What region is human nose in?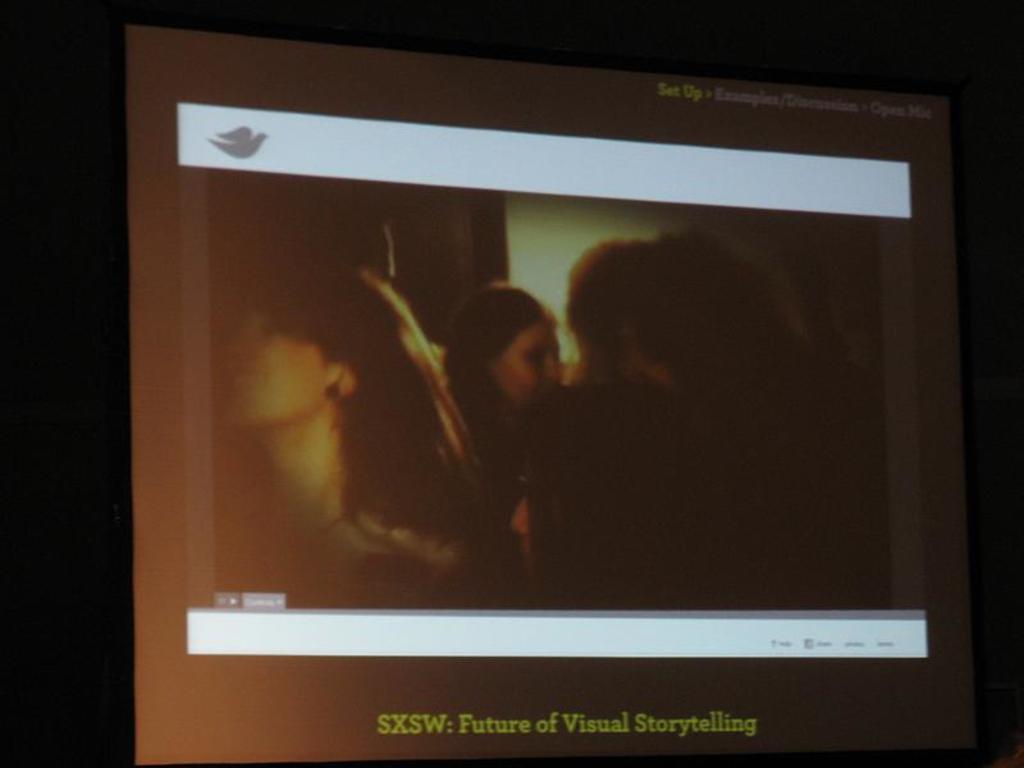
(x1=538, y1=352, x2=563, y2=379).
